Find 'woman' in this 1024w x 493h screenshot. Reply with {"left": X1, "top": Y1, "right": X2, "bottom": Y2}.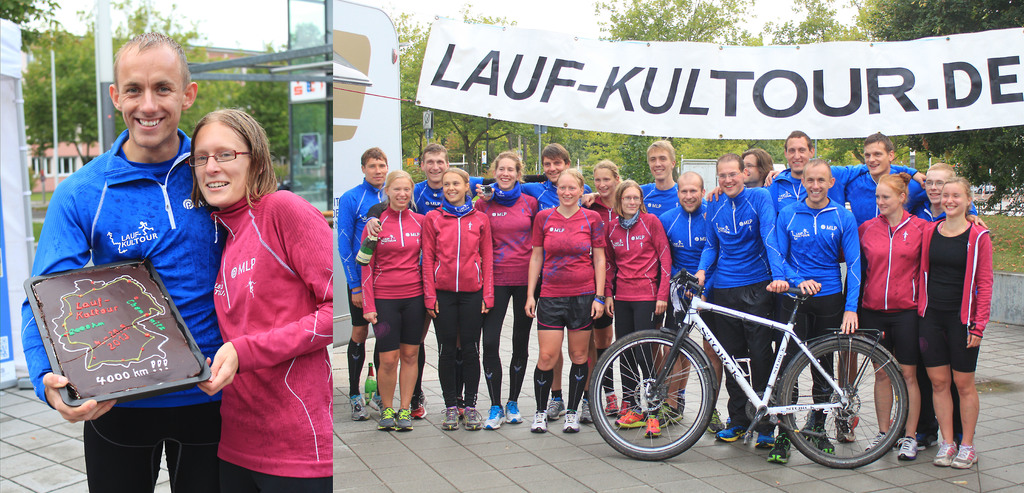
{"left": 524, "top": 169, "right": 609, "bottom": 433}.
